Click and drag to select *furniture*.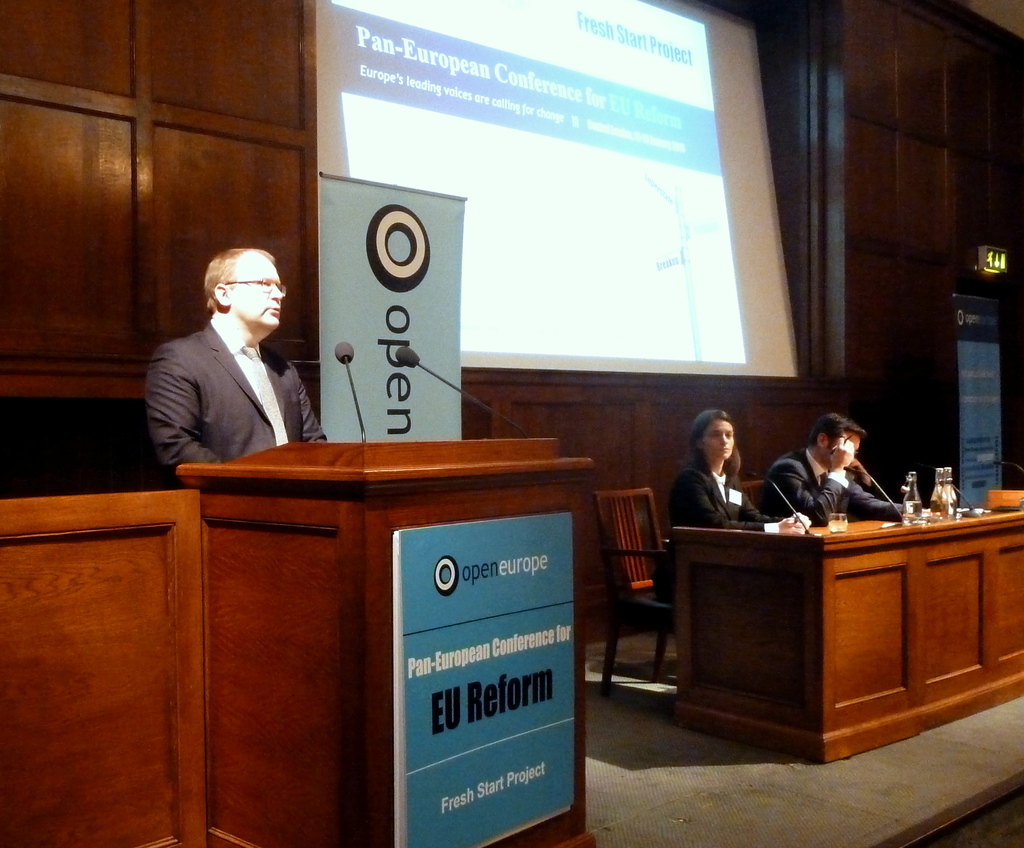
Selection: (589,481,675,695).
